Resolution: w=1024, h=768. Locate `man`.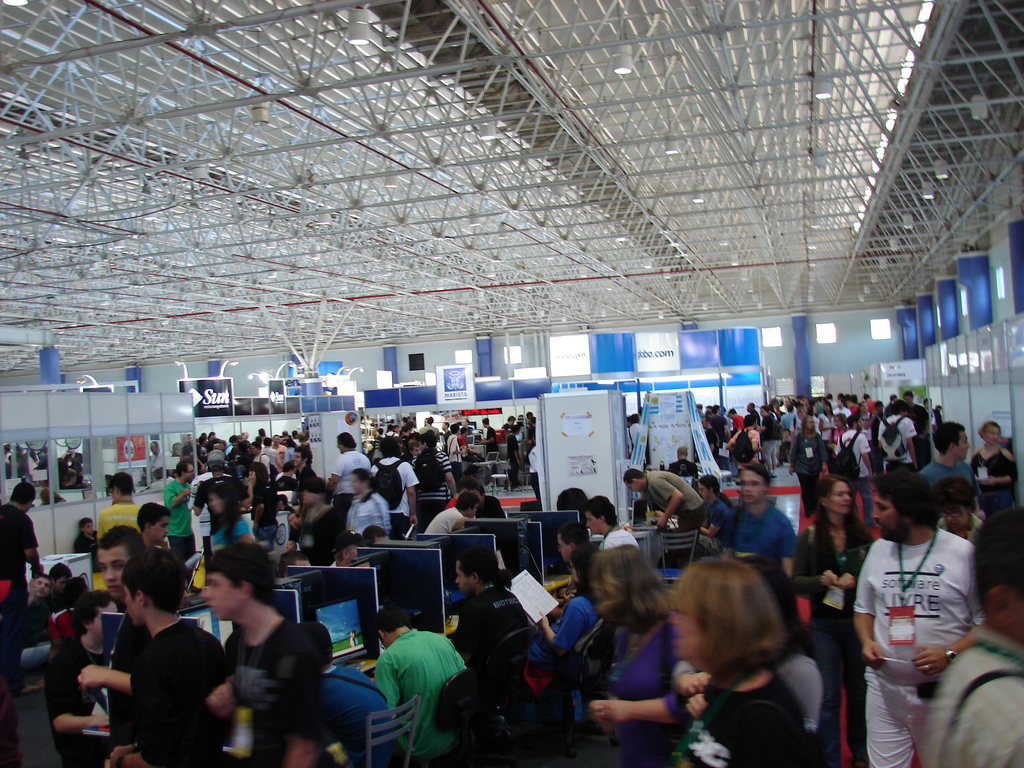
<bbox>714, 455, 804, 584</bbox>.
